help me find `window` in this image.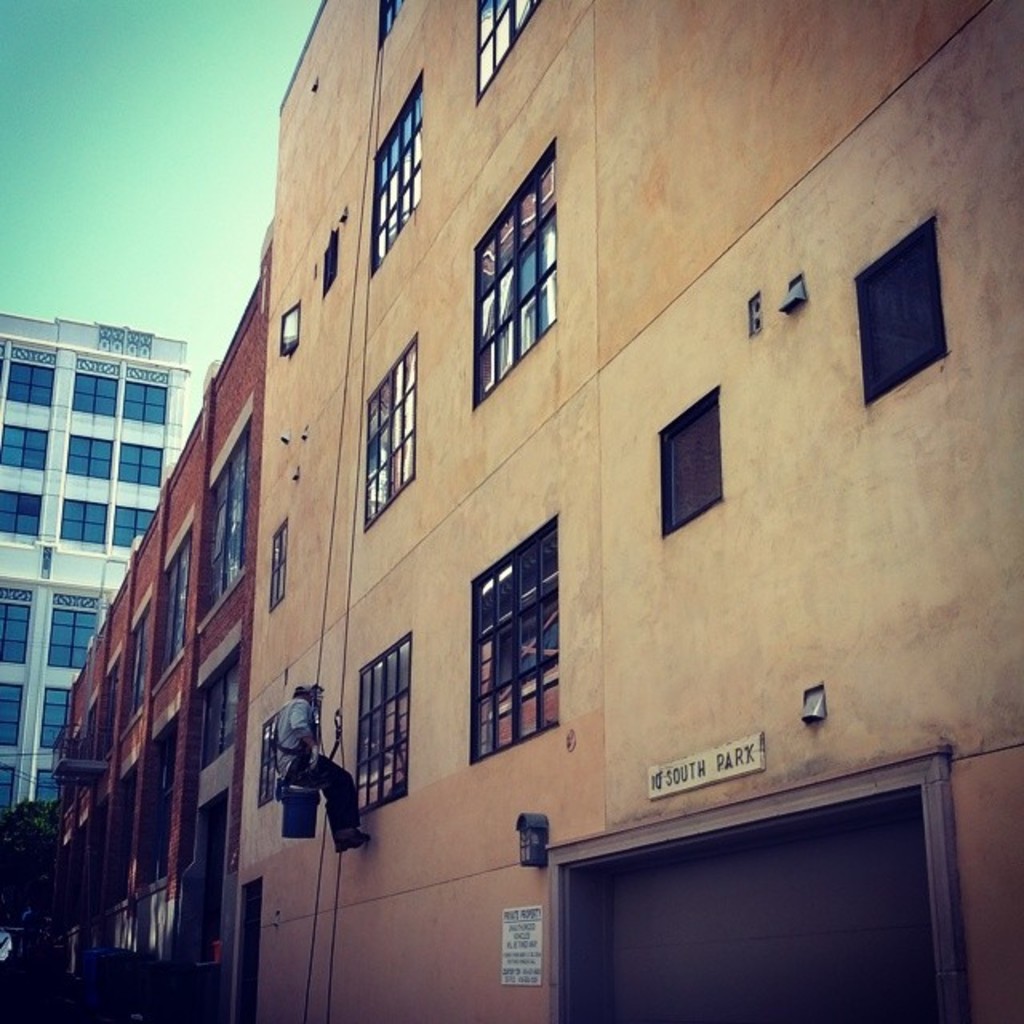
Found it: [x1=374, y1=0, x2=408, y2=38].
